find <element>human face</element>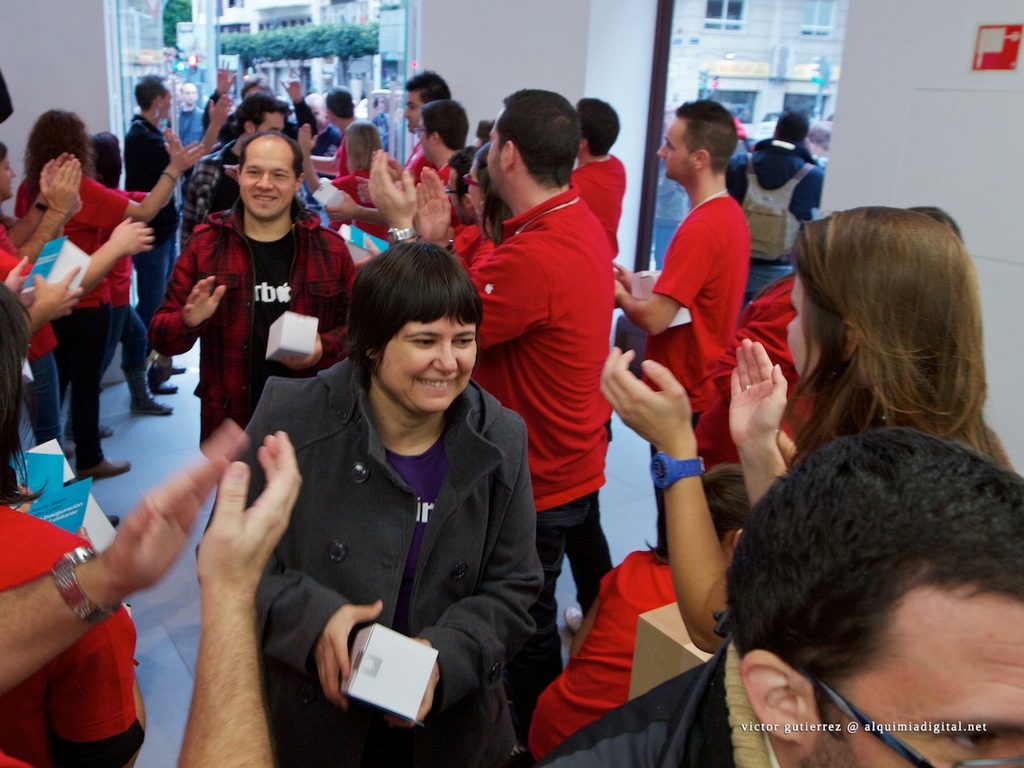
661 116 695 179
